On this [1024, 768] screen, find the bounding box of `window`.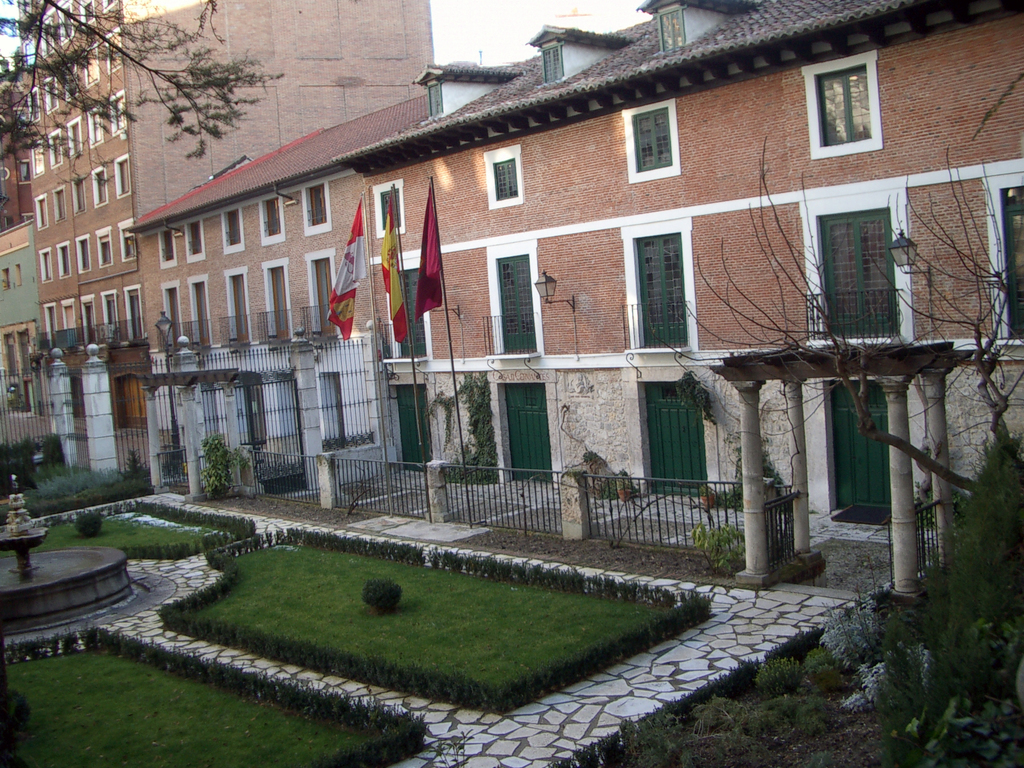
Bounding box: [x1=70, y1=175, x2=92, y2=214].
